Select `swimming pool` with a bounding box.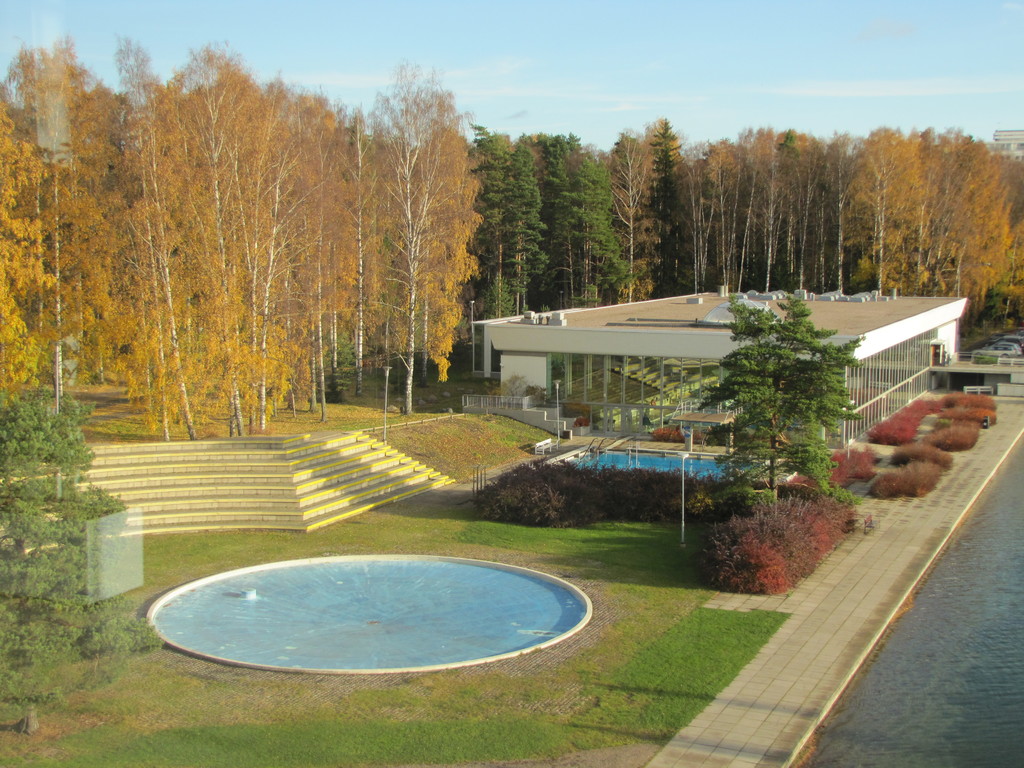
<box>164,561,559,684</box>.
